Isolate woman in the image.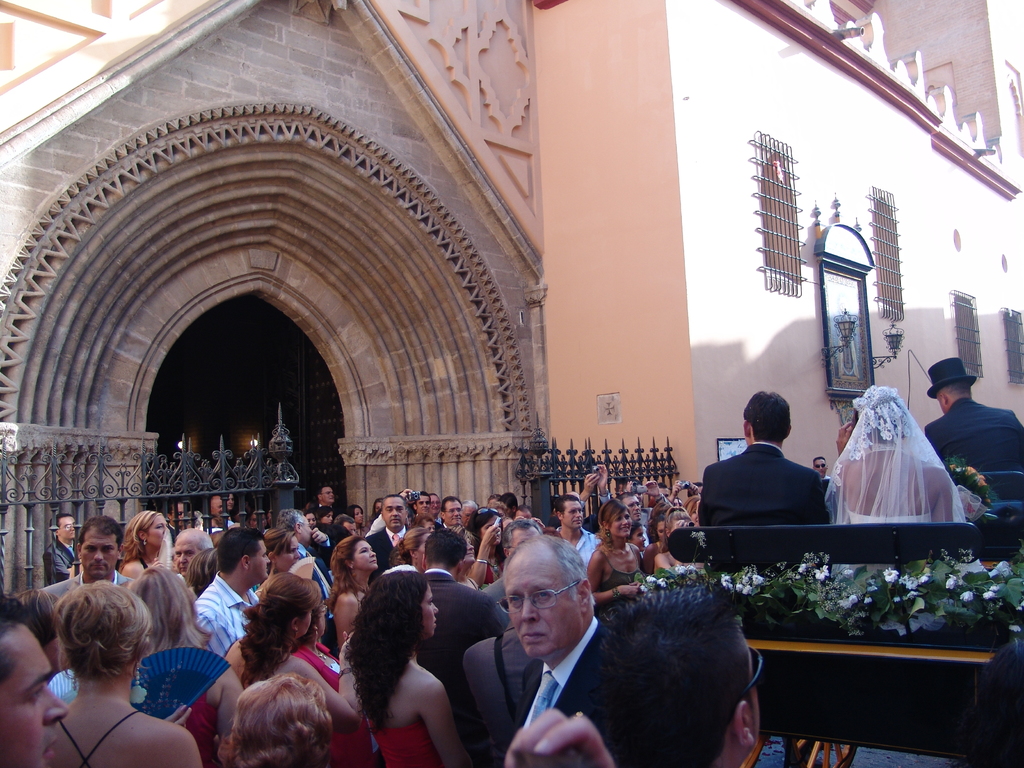
Isolated region: select_region(119, 509, 168, 582).
